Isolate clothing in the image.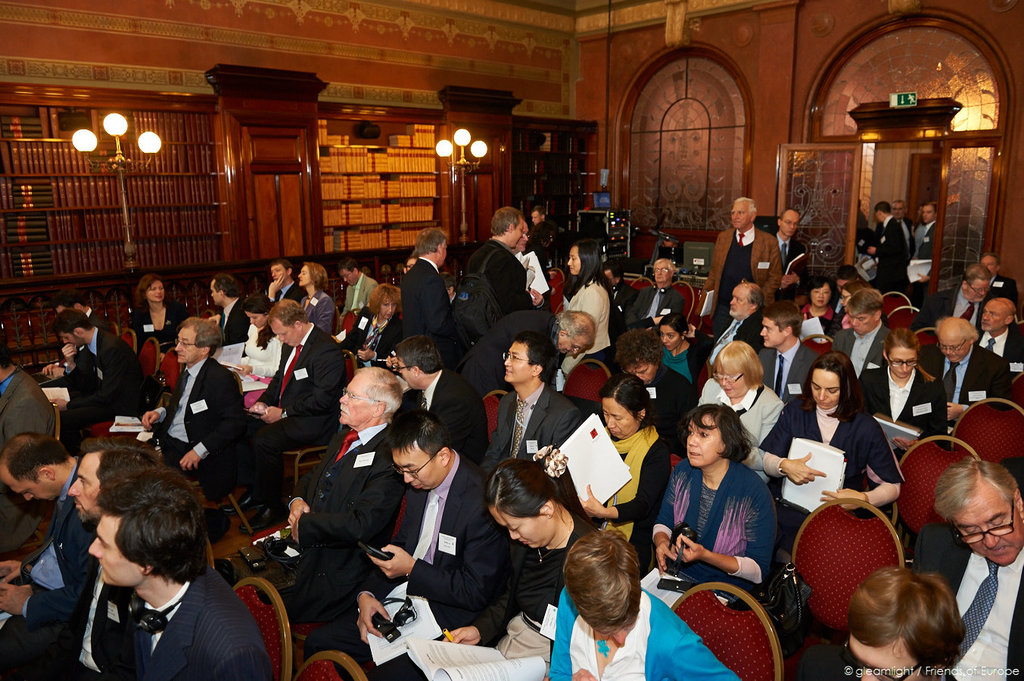
Isolated region: [x1=282, y1=421, x2=399, y2=631].
